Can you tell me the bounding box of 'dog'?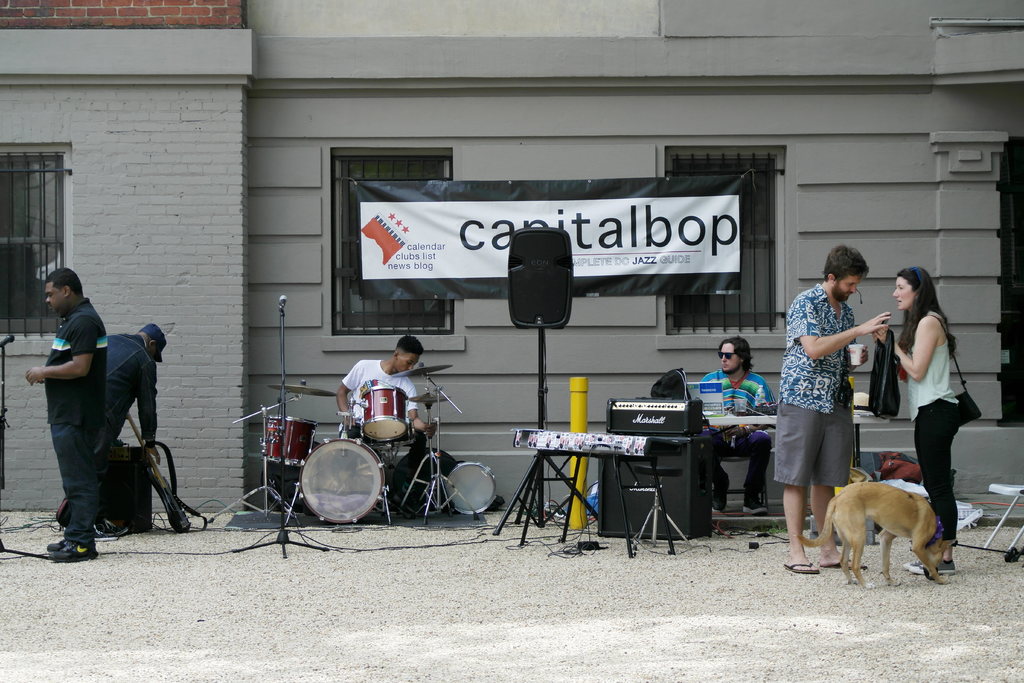
x1=798 y1=476 x2=957 y2=587.
